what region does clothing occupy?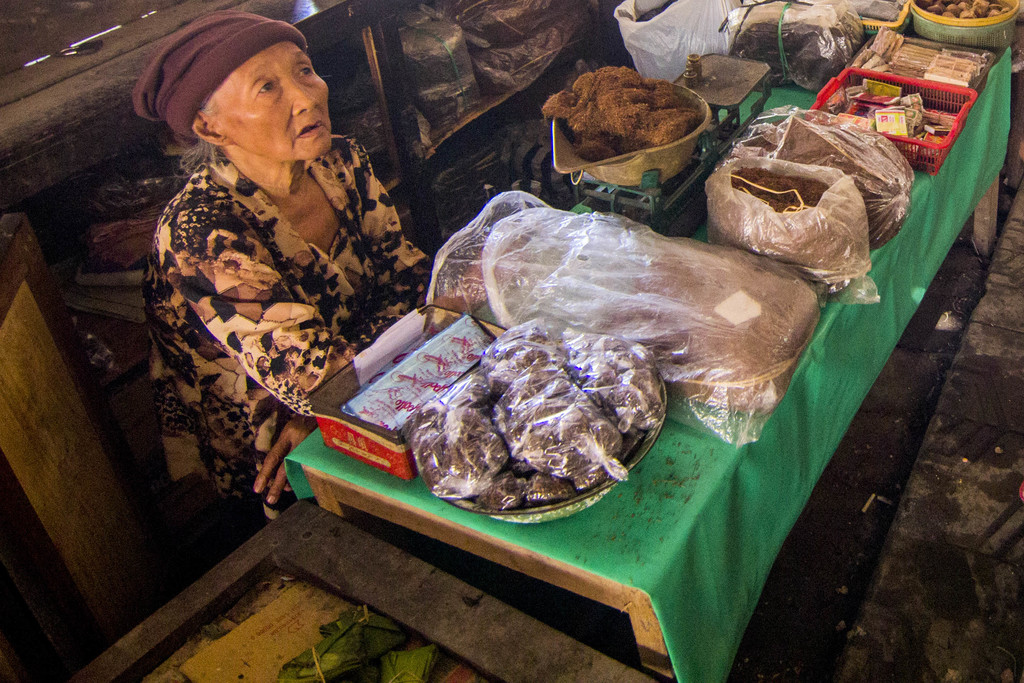
box=[129, 82, 421, 469].
